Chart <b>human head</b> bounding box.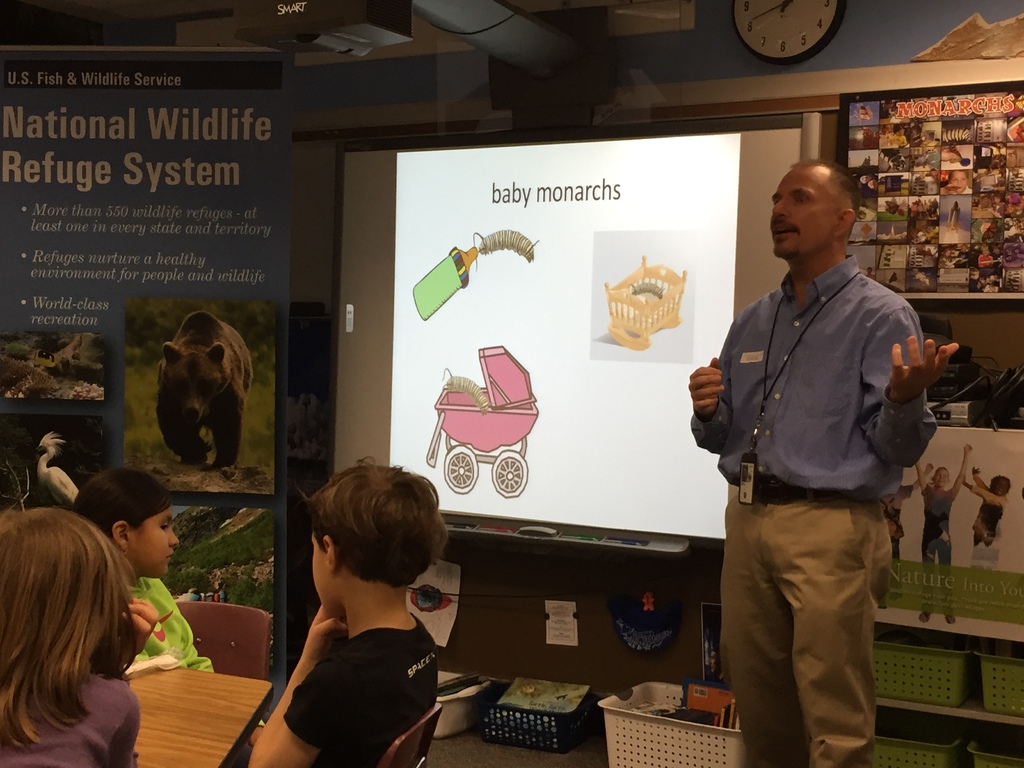
Charted: 947:168:968:193.
